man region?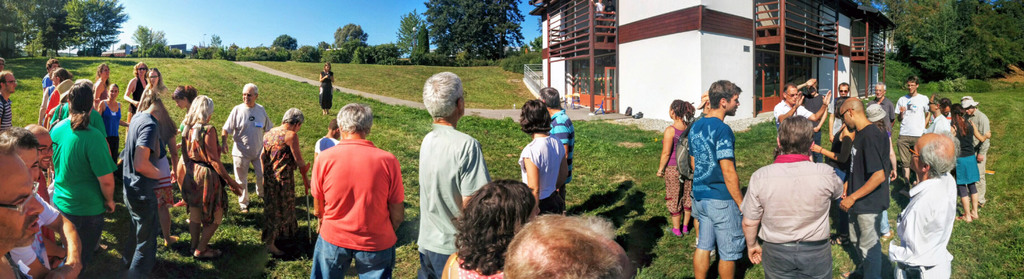
(x1=927, y1=92, x2=950, y2=134)
